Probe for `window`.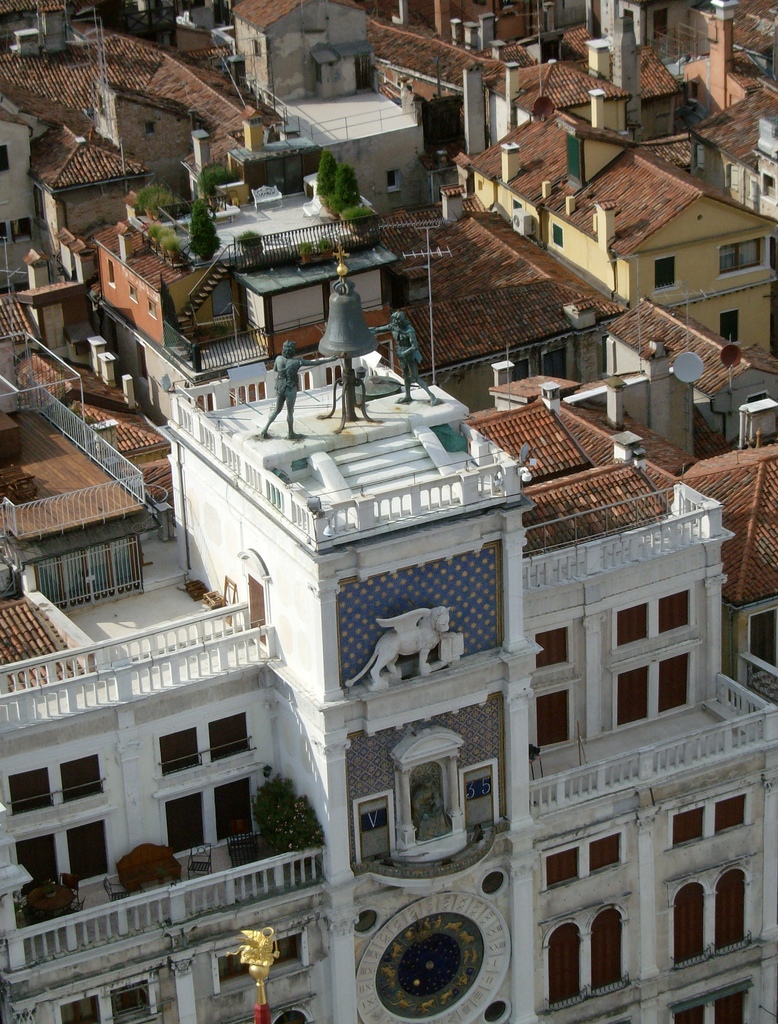
Probe result: [548,847,579,886].
